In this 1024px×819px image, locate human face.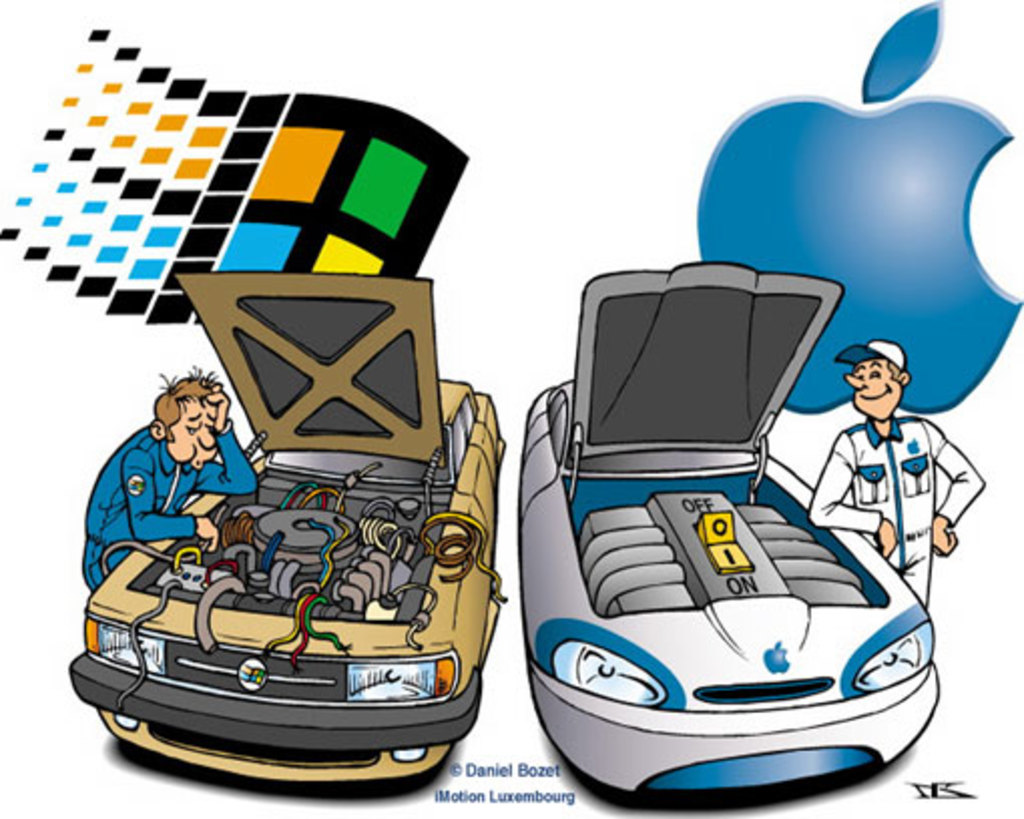
Bounding box: locate(165, 399, 215, 460).
